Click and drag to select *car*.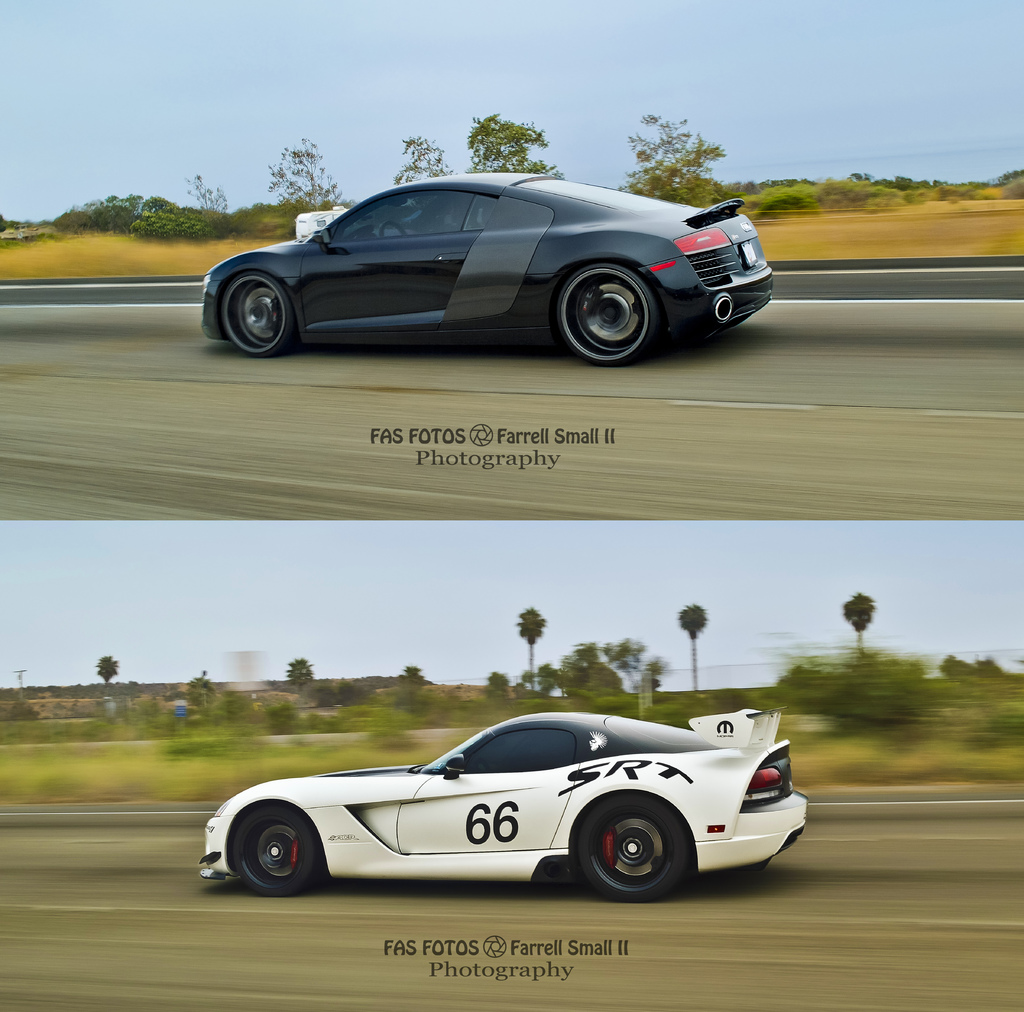
Selection: (198,173,776,381).
